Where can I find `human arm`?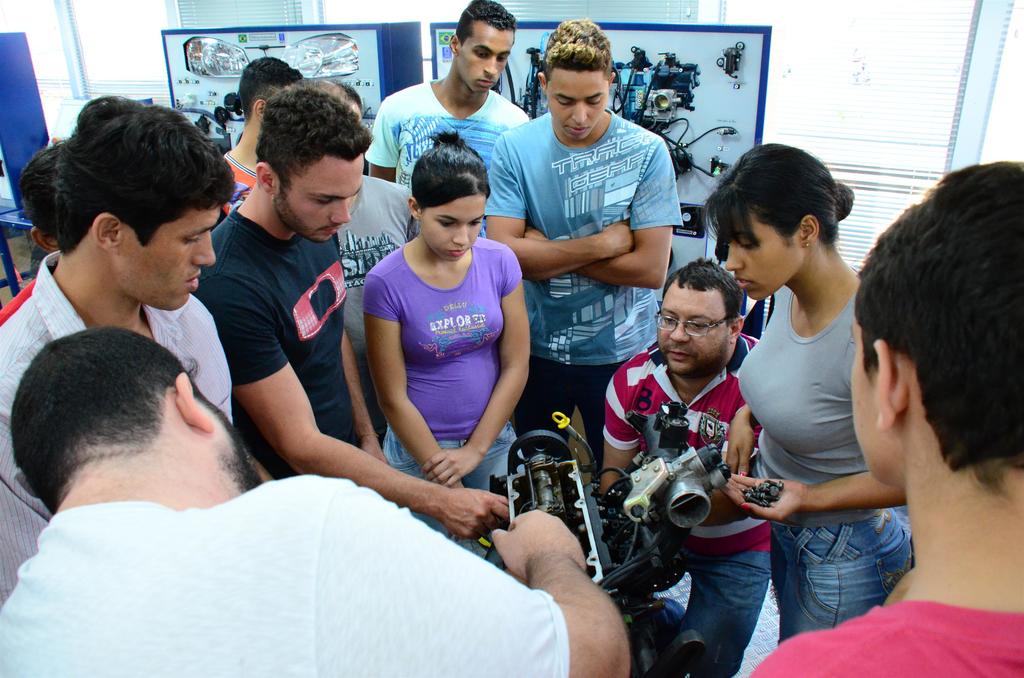
You can find it at (left=231, top=259, right=511, bottom=549).
